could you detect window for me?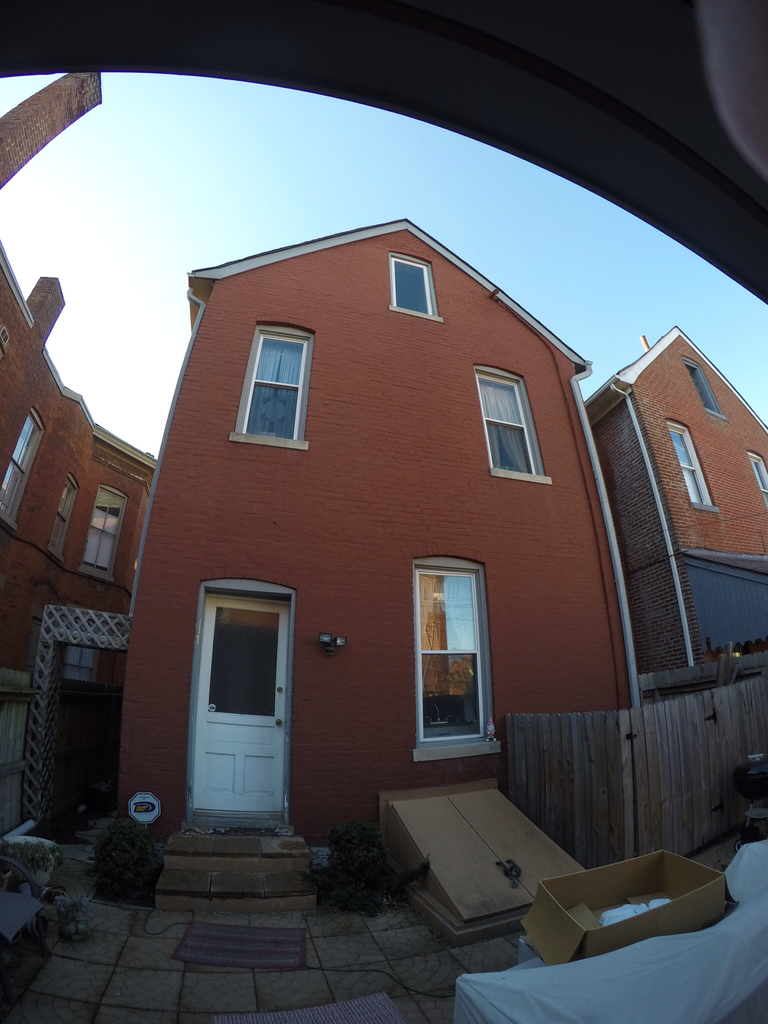
Detection result: (474, 364, 541, 476).
